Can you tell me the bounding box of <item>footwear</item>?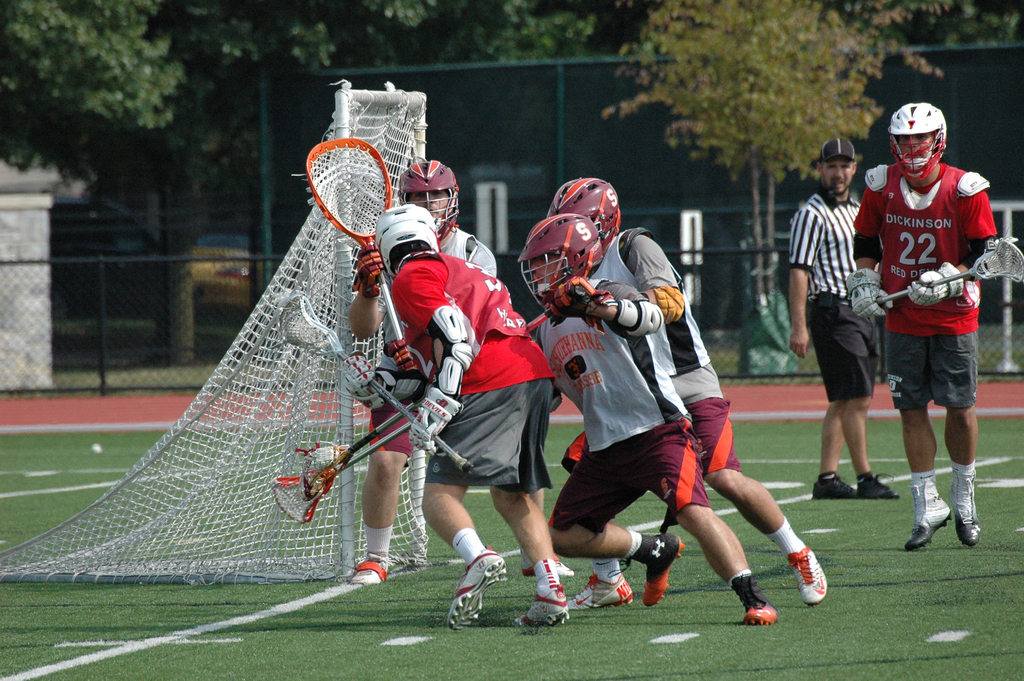
box=[524, 551, 572, 581].
